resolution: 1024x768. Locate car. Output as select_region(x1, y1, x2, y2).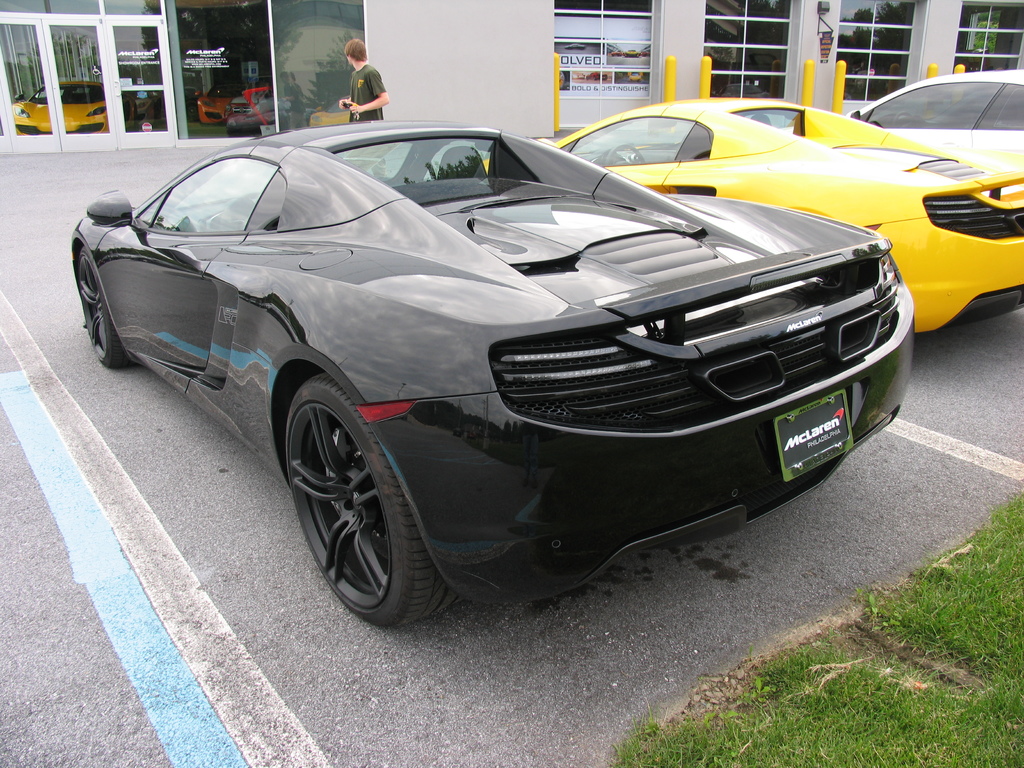
select_region(79, 102, 900, 617).
